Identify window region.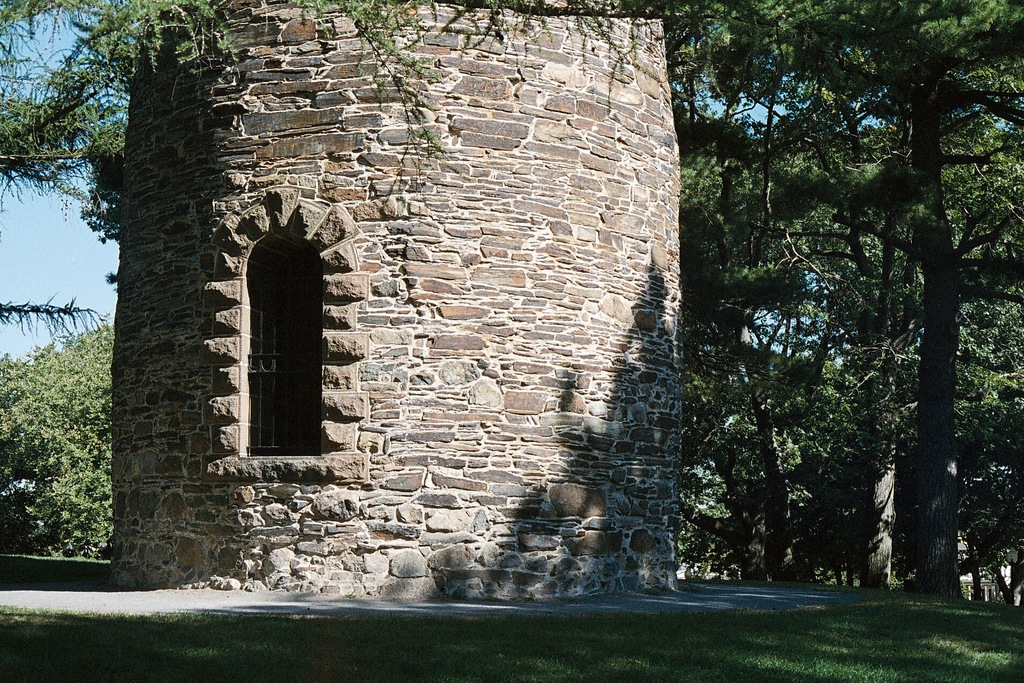
Region: l=210, t=167, r=339, b=494.
